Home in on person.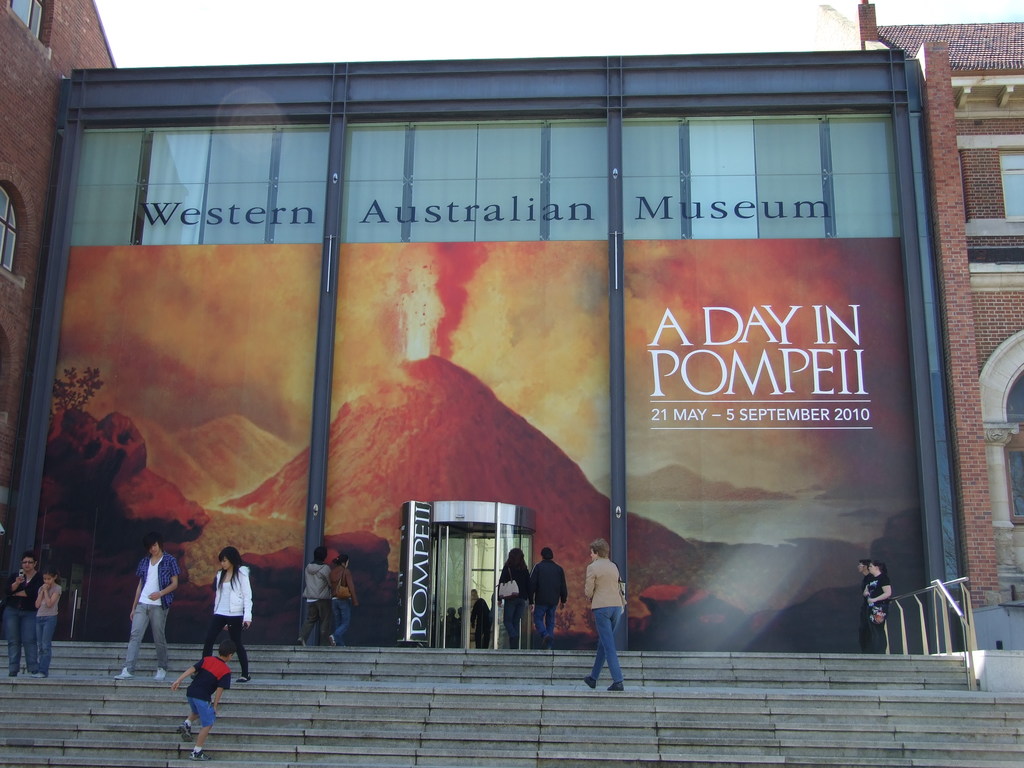
Homed in at (528,542,568,650).
